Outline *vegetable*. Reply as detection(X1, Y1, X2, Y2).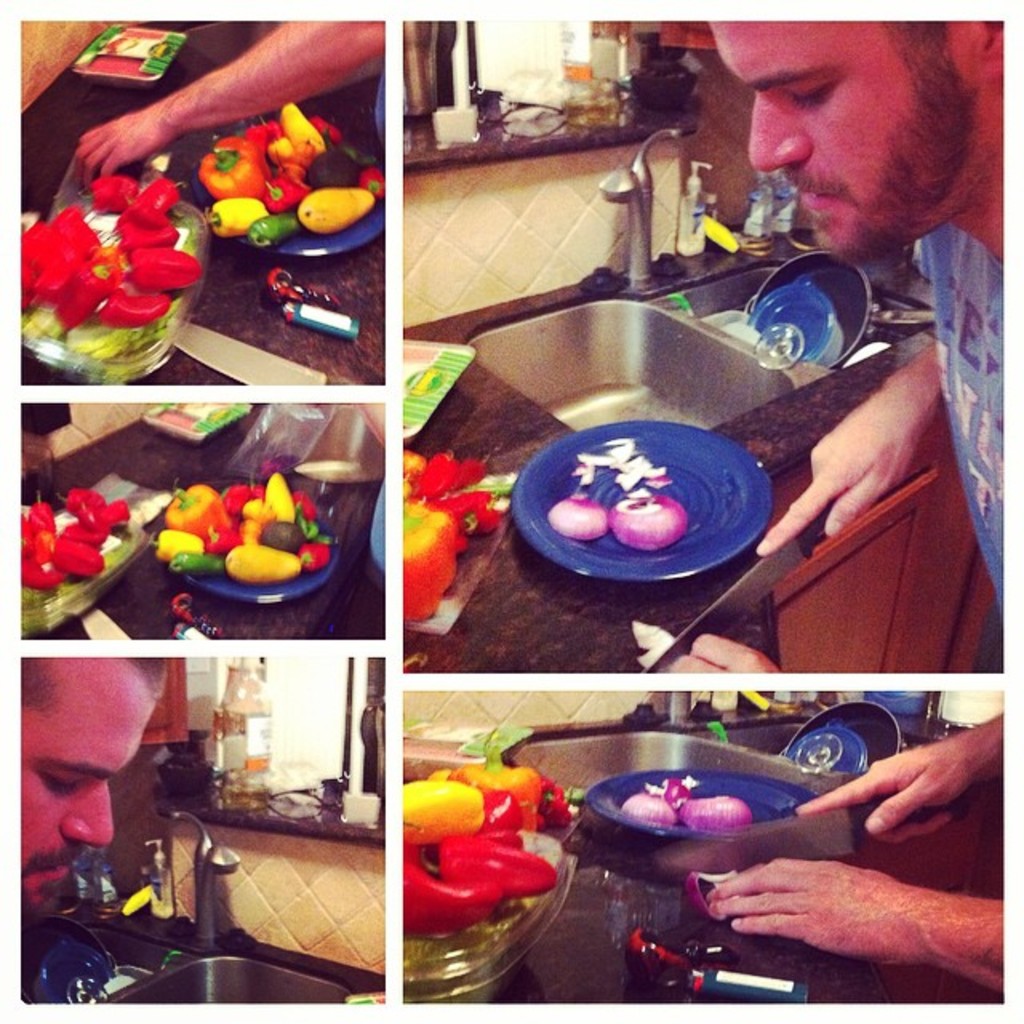
detection(688, 867, 733, 918).
